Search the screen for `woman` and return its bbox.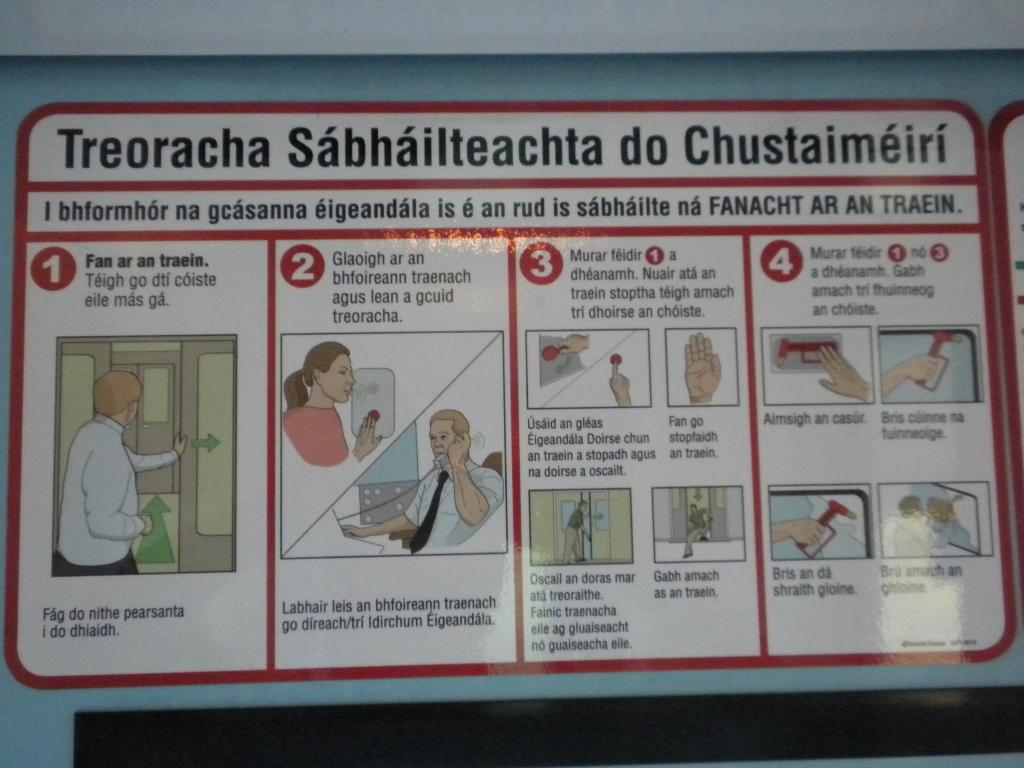
Found: (264, 330, 367, 511).
